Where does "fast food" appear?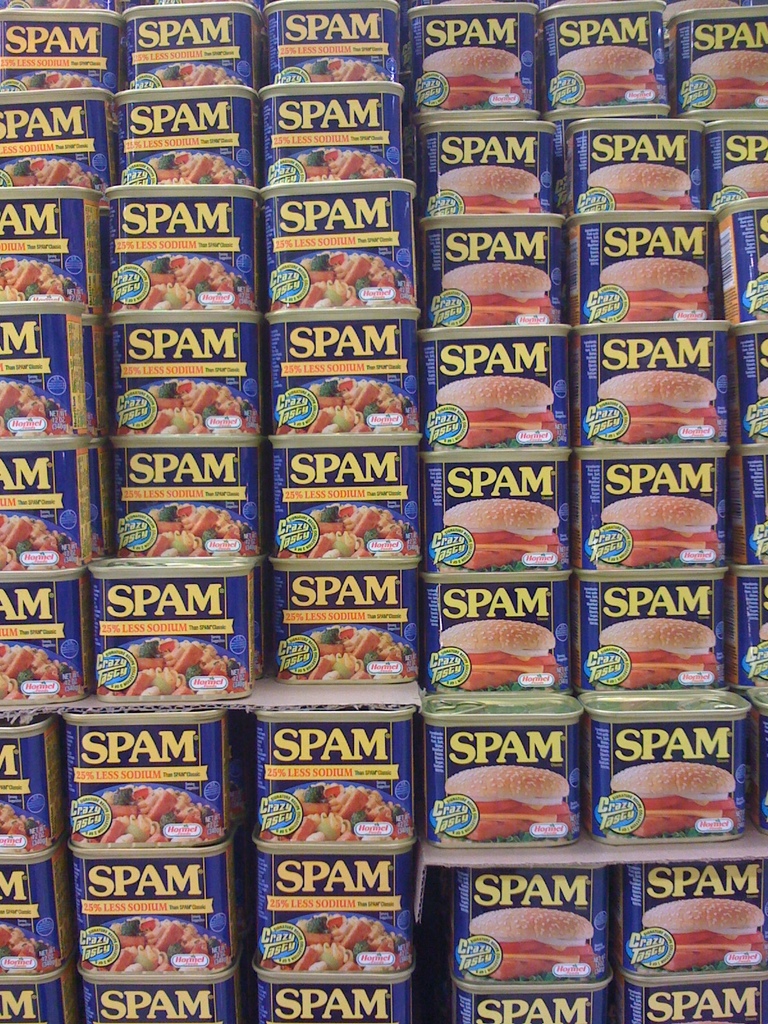
Appears at 609 758 739 839.
